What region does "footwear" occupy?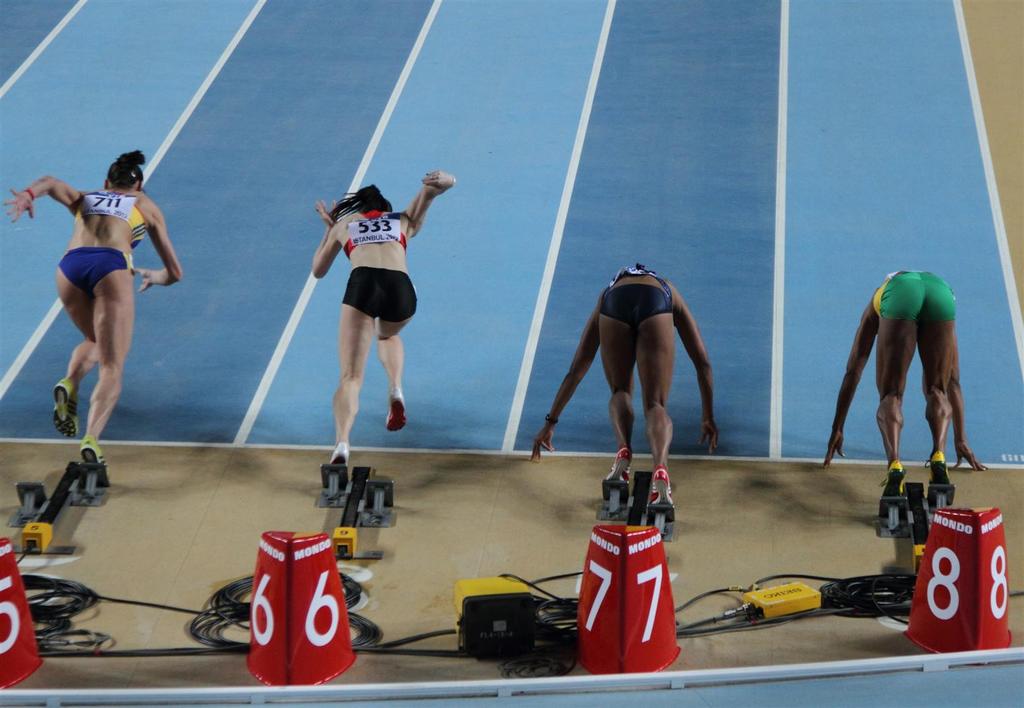
78/437/110/471.
